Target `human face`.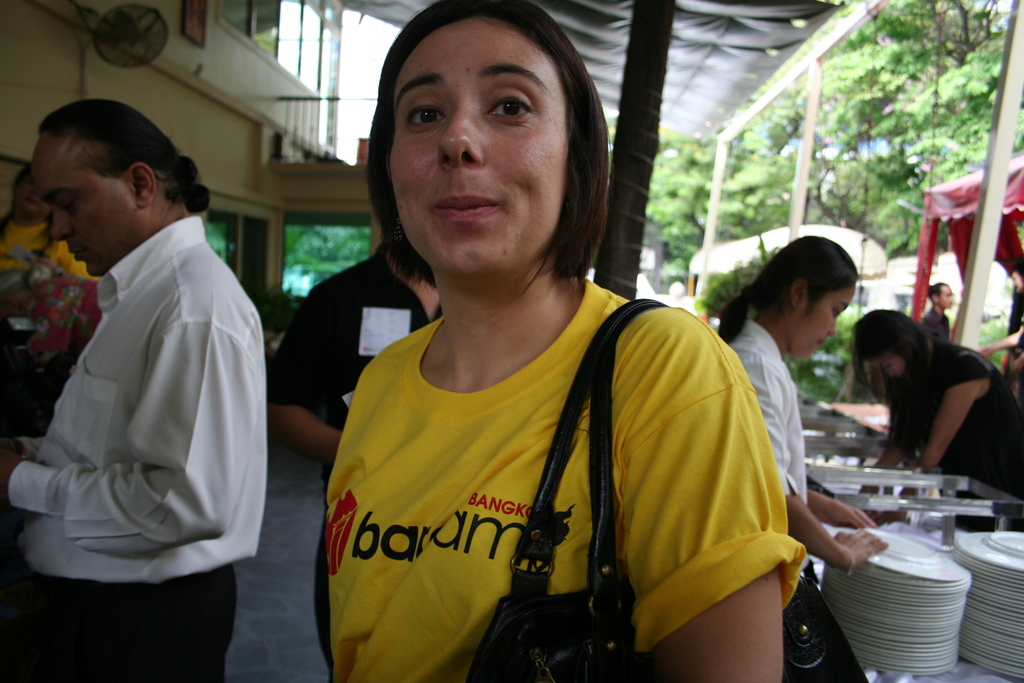
Target region: 936 283 953 308.
